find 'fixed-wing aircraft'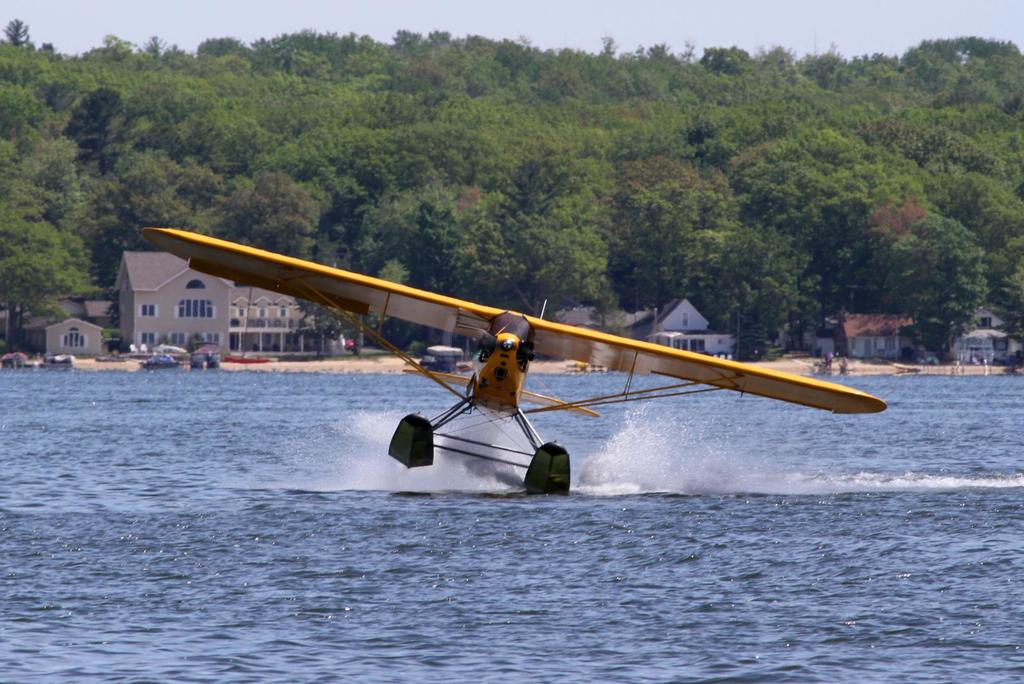
138,227,892,500
